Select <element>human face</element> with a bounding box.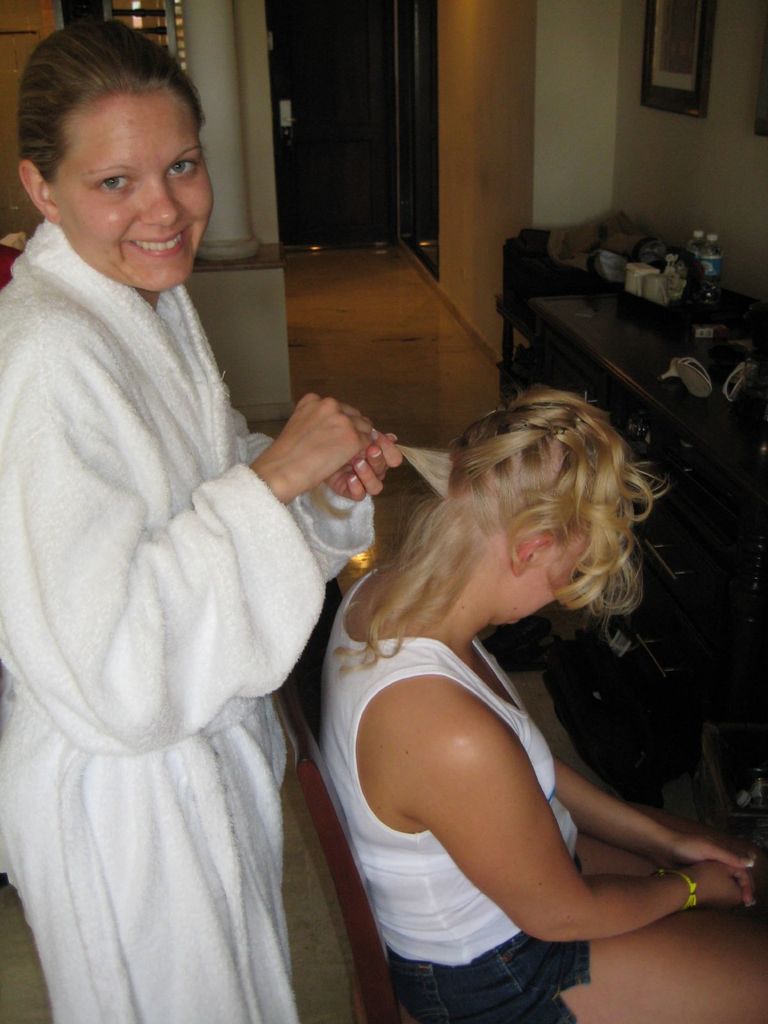
select_region(517, 543, 604, 618).
